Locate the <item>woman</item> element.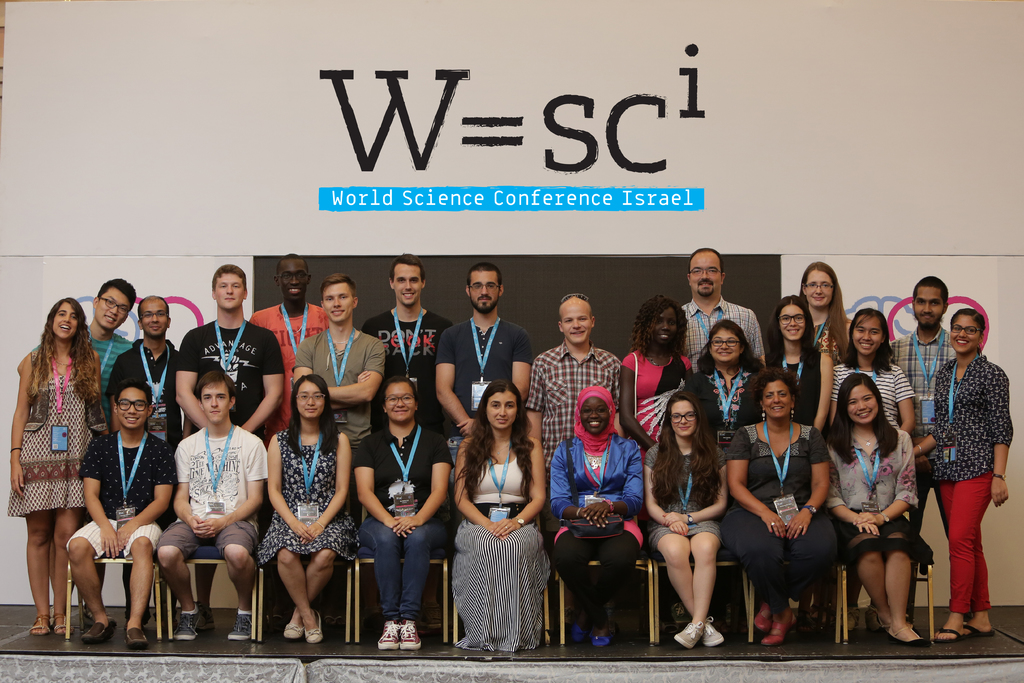
Element bbox: crop(699, 322, 768, 456).
